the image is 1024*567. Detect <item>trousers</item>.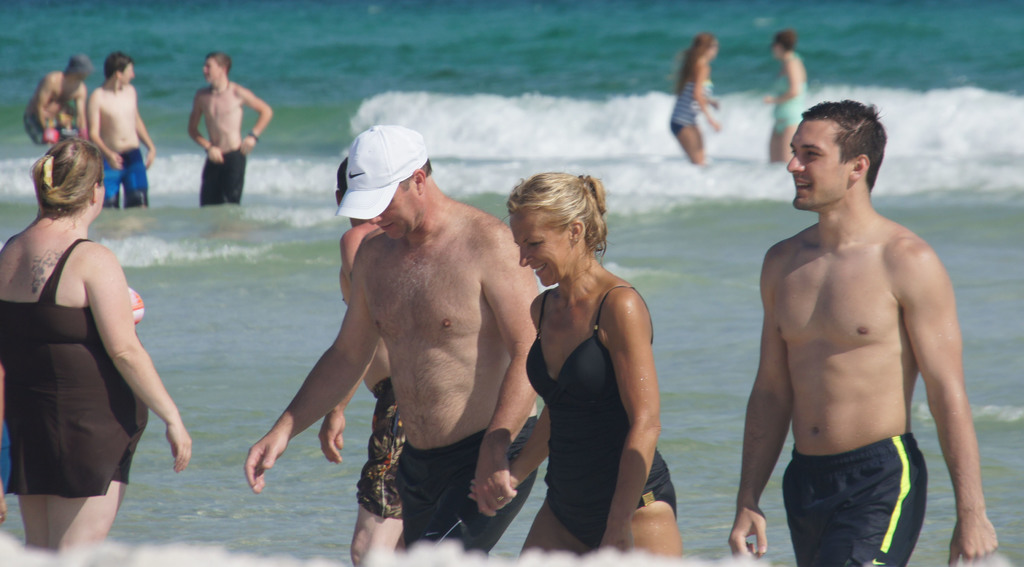
Detection: [x1=775, y1=431, x2=934, y2=566].
